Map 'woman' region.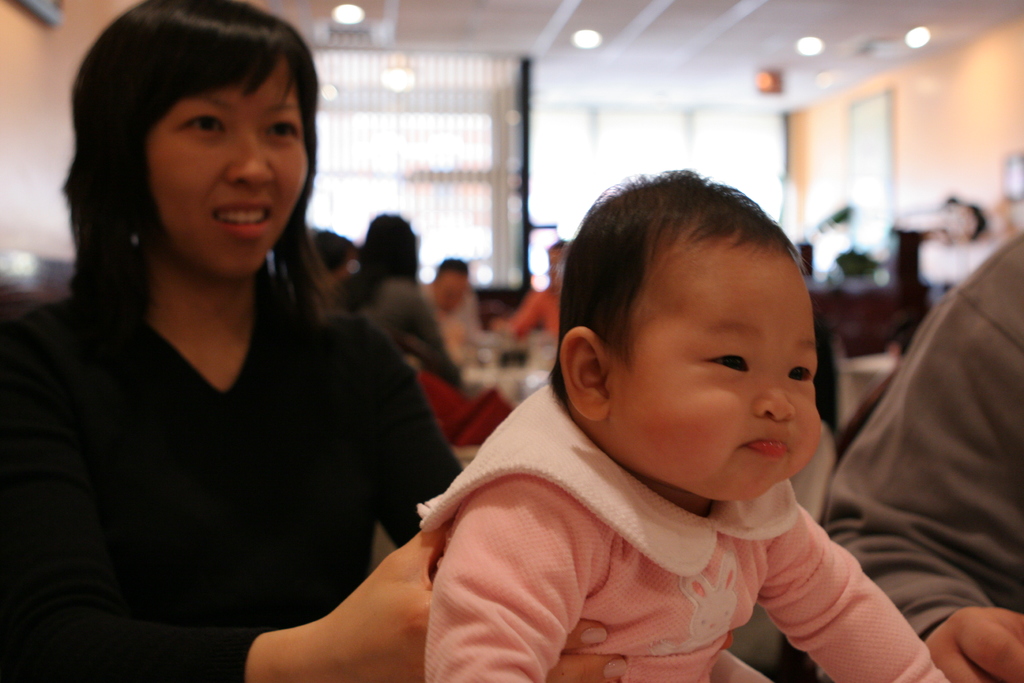
Mapped to pyautogui.locateOnScreen(3, 4, 418, 680).
